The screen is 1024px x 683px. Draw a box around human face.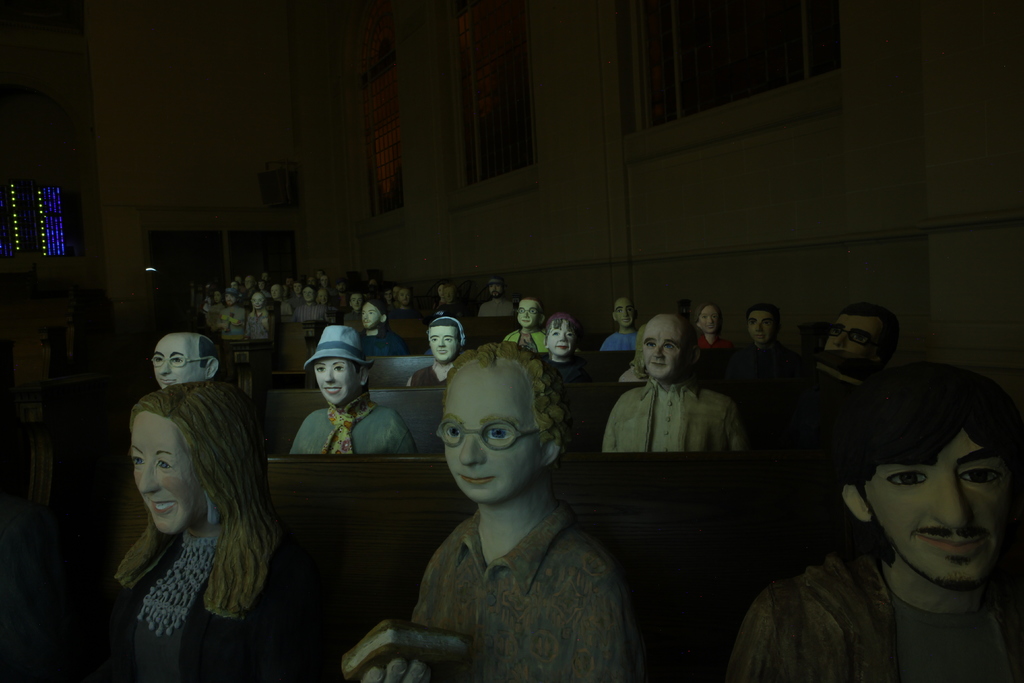
[x1=312, y1=357, x2=358, y2=402].
